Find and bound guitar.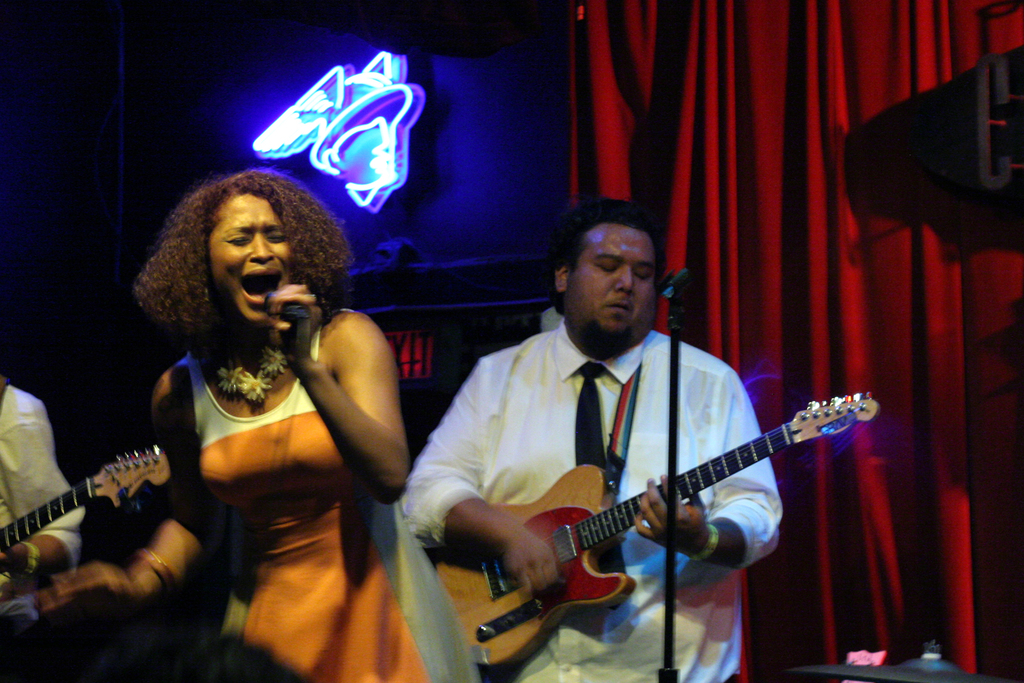
Bound: bbox=[1, 439, 168, 565].
